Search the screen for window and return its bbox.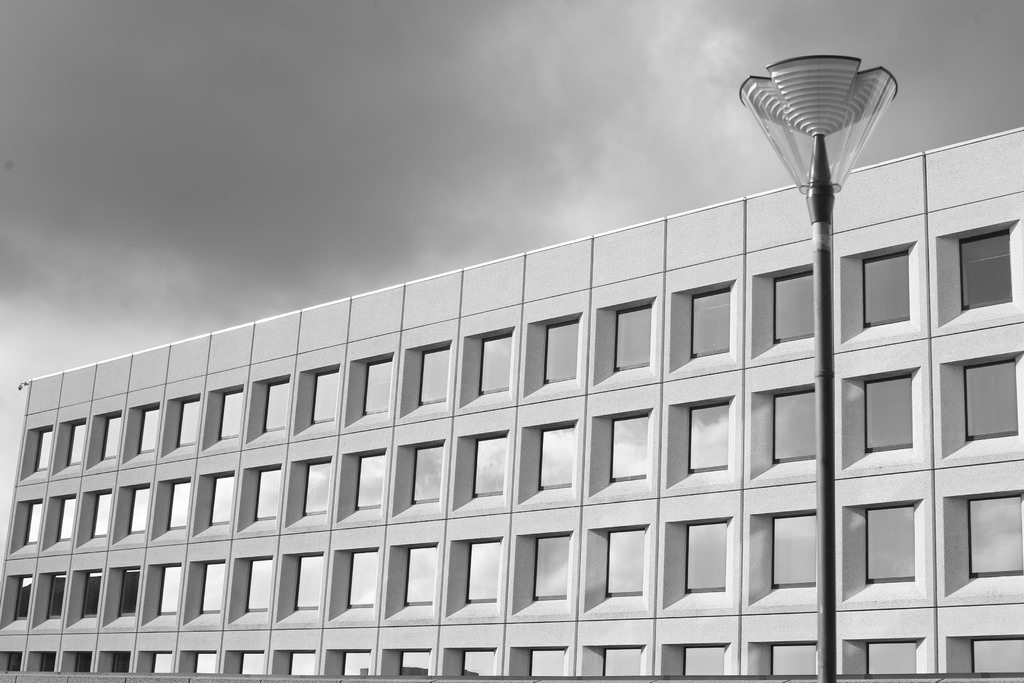
Found: 538, 430, 574, 490.
